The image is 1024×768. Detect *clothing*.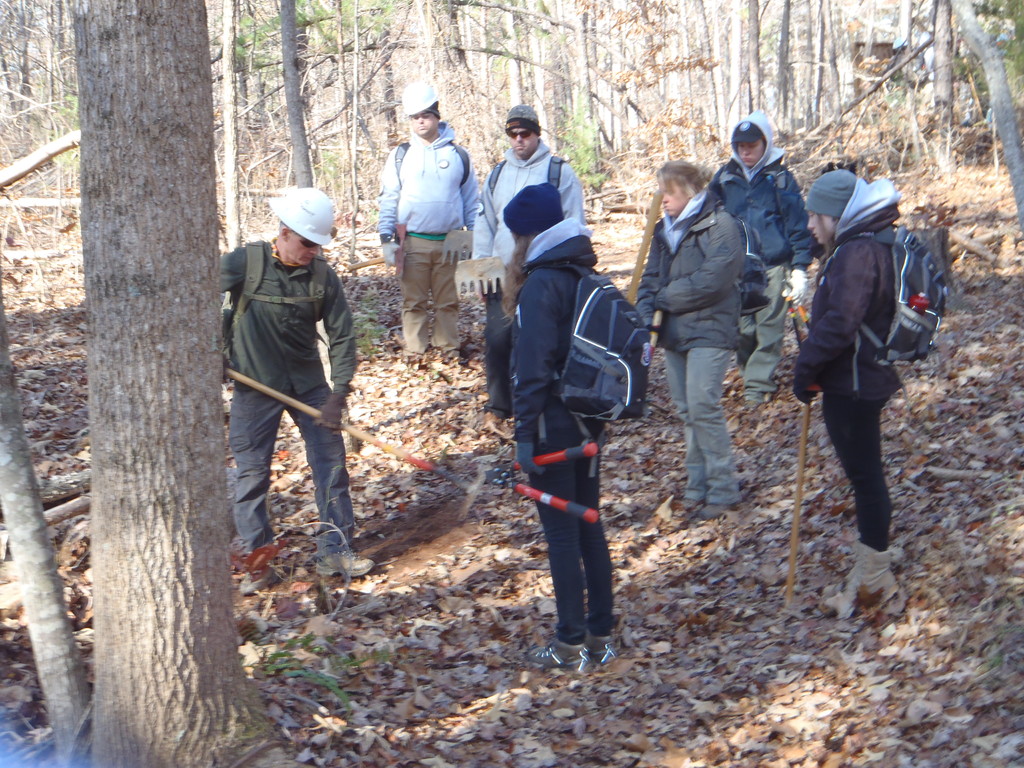
Detection: 637:183:743:508.
